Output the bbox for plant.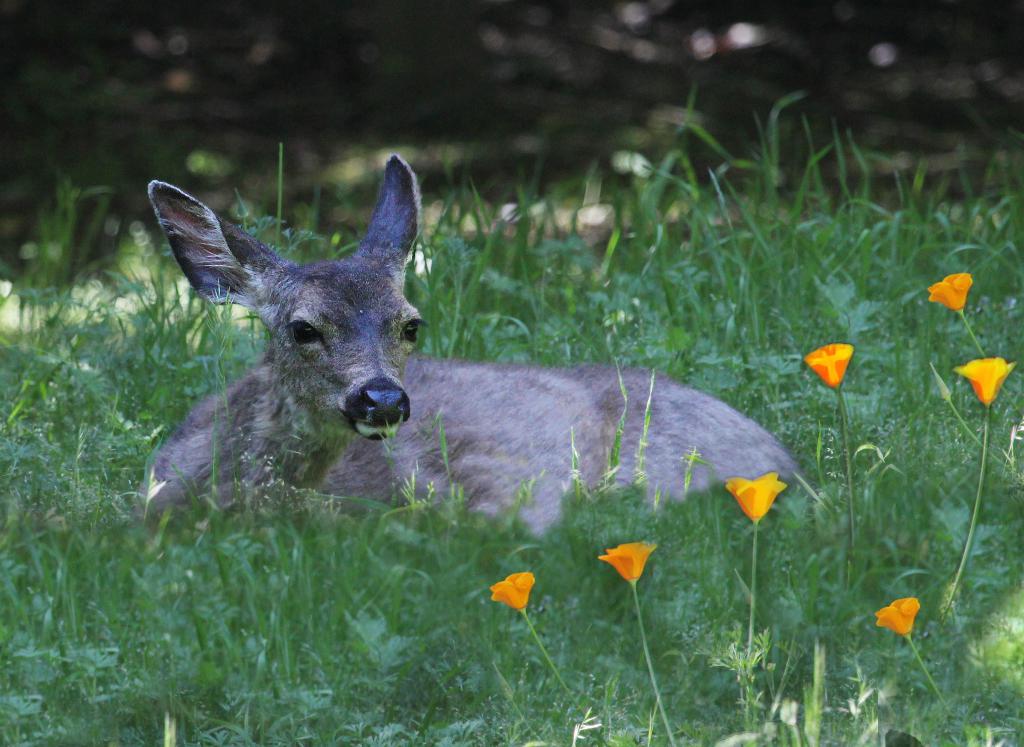
933, 354, 1014, 628.
